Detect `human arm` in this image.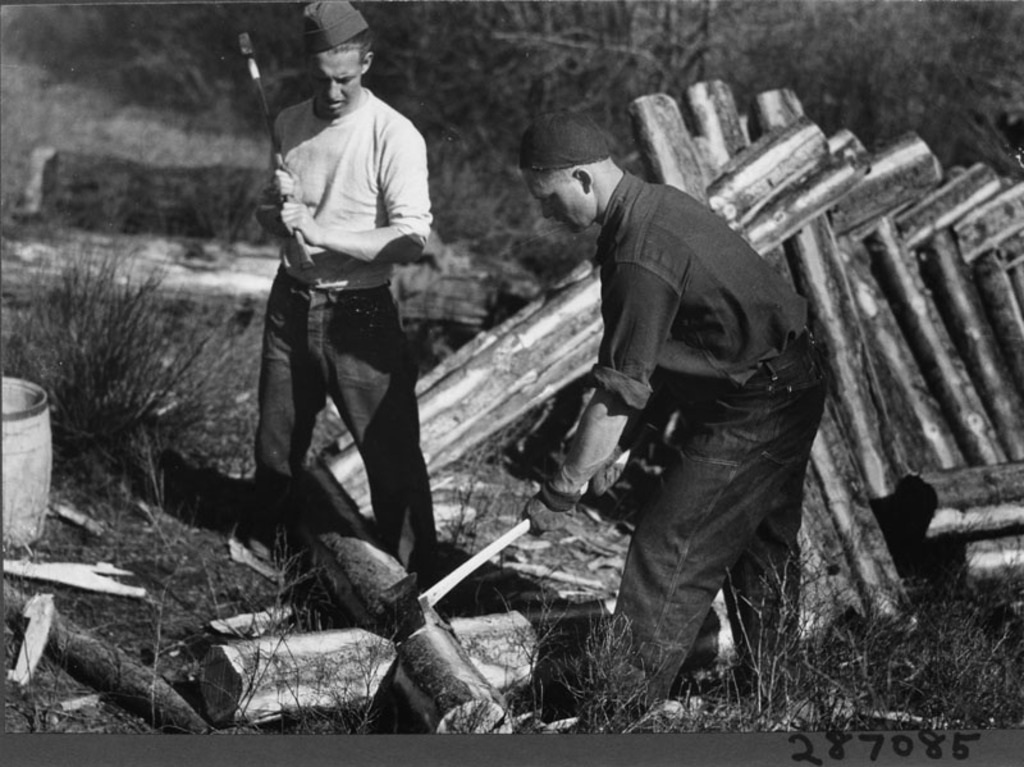
Detection: bbox(274, 123, 429, 300).
